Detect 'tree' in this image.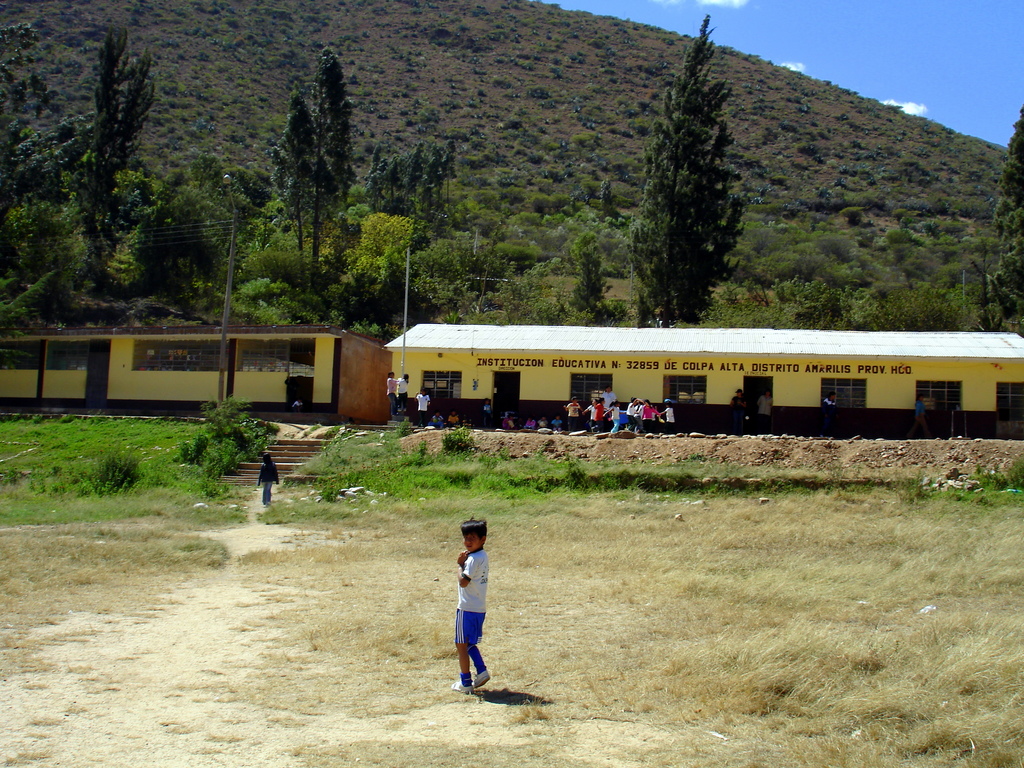
Detection: <region>997, 99, 1023, 322</region>.
